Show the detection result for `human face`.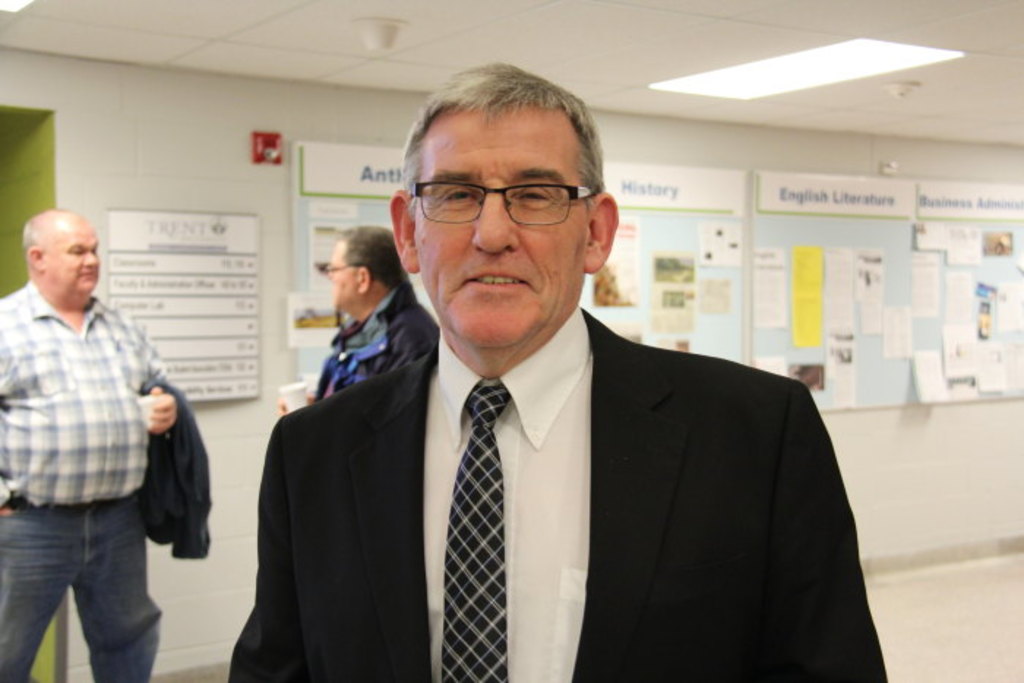
[47,221,101,293].
